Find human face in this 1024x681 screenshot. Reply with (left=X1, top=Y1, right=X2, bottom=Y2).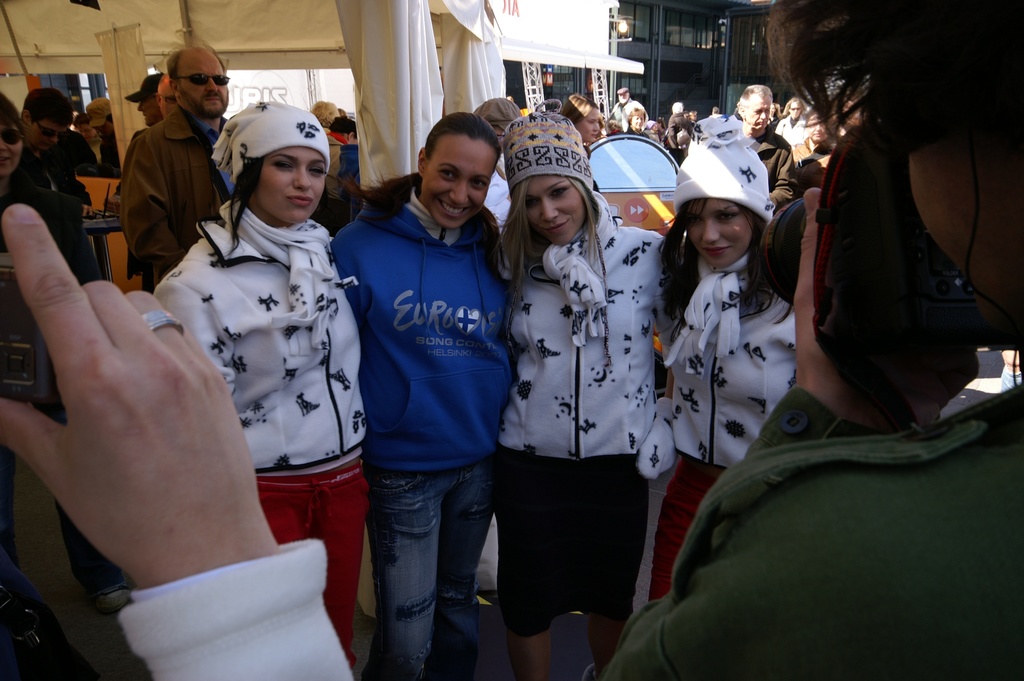
(left=137, top=95, right=161, bottom=125).
